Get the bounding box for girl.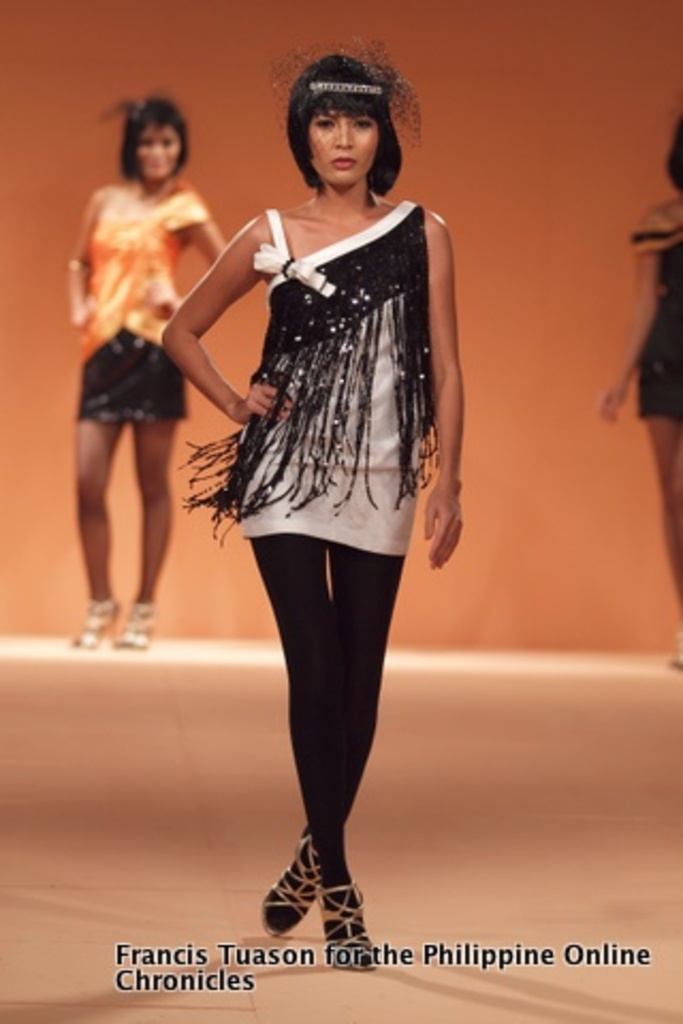
bbox(66, 83, 231, 651).
